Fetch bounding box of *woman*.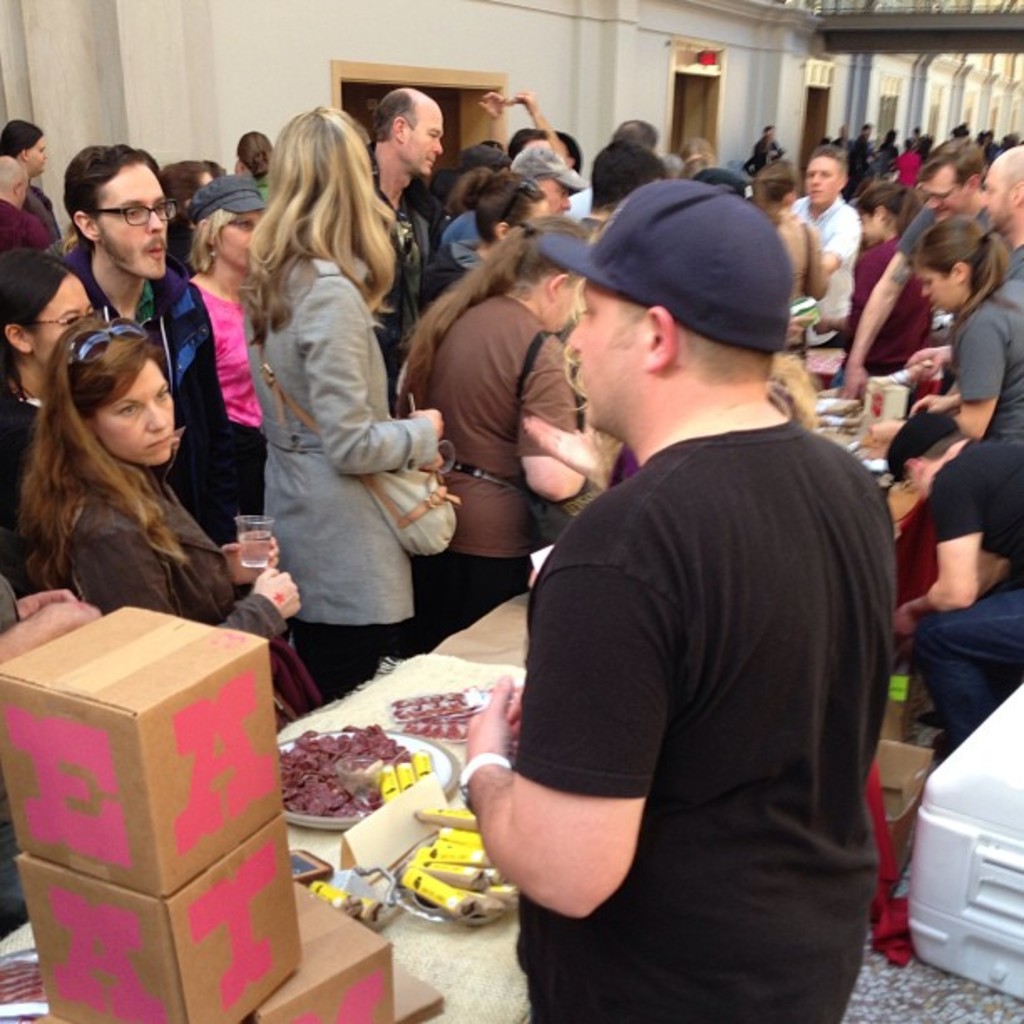
Bbox: box=[745, 162, 835, 318].
